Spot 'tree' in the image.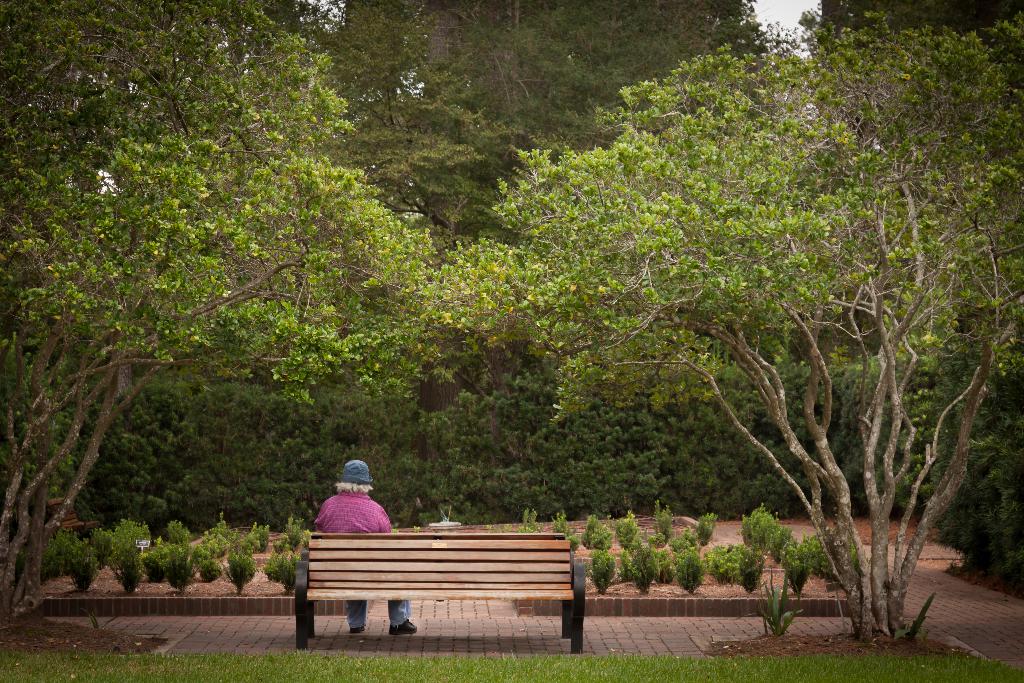
'tree' found at detection(419, 0, 1023, 646).
